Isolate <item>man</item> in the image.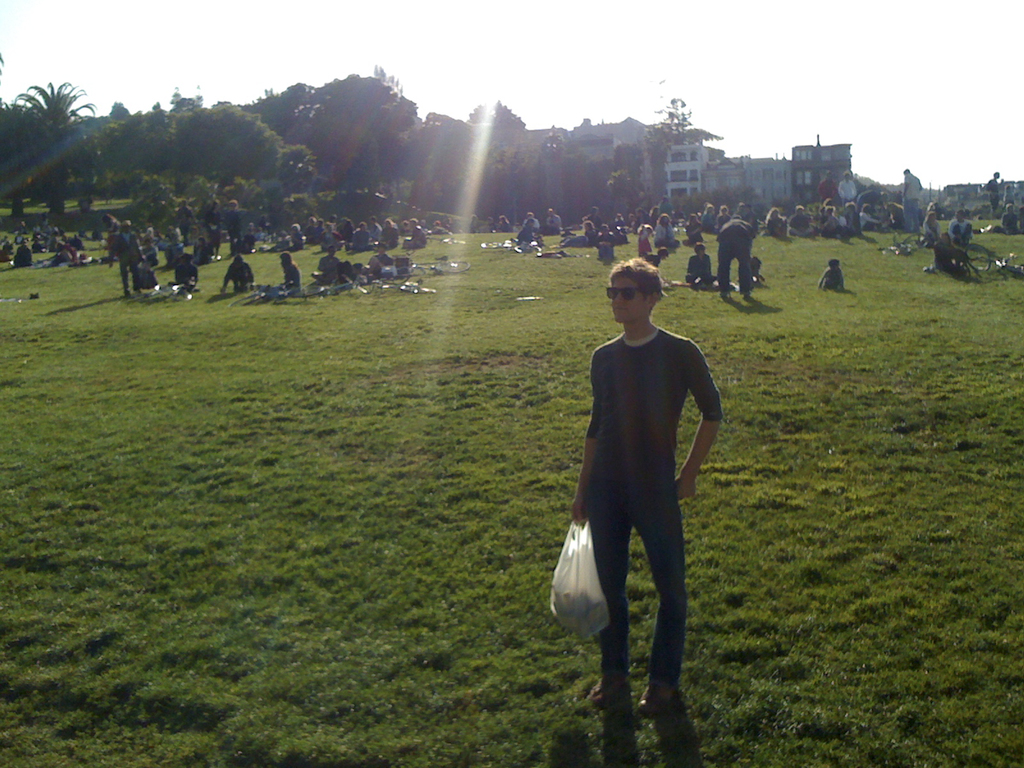
Isolated region: [left=838, top=169, right=857, bottom=204].
